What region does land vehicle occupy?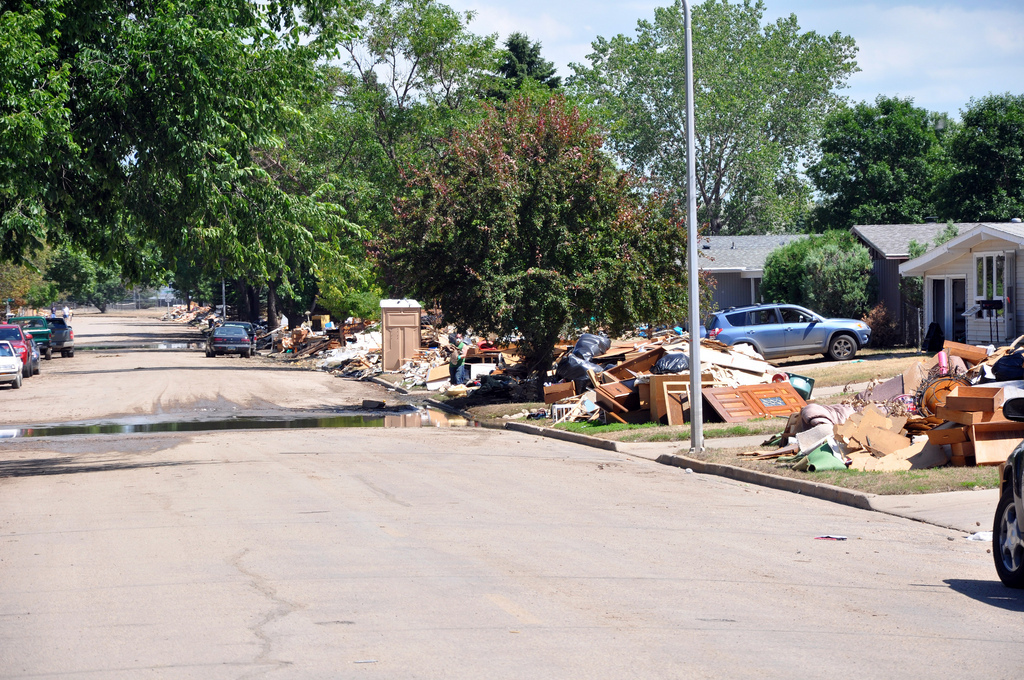
<region>0, 339, 24, 390</region>.
